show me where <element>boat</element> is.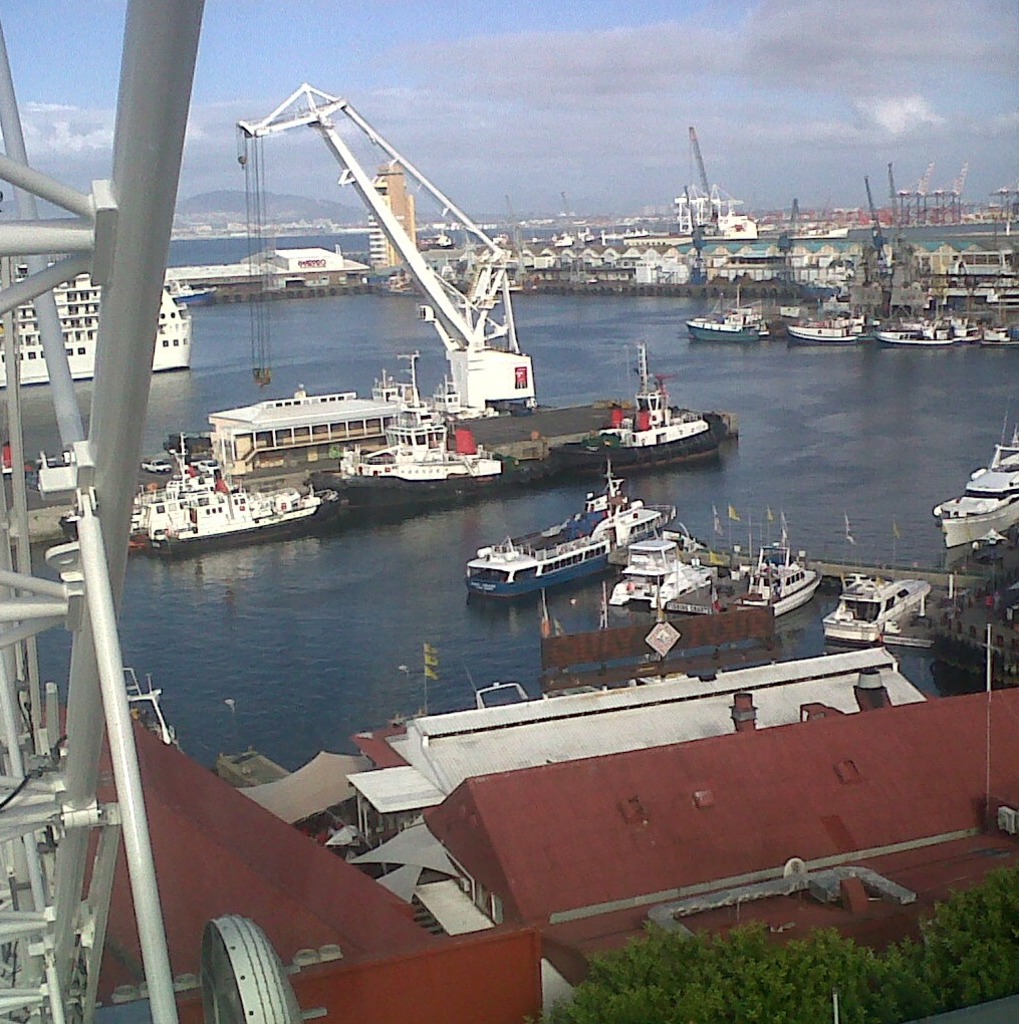
<element>boat</element> is at 462 460 678 600.
